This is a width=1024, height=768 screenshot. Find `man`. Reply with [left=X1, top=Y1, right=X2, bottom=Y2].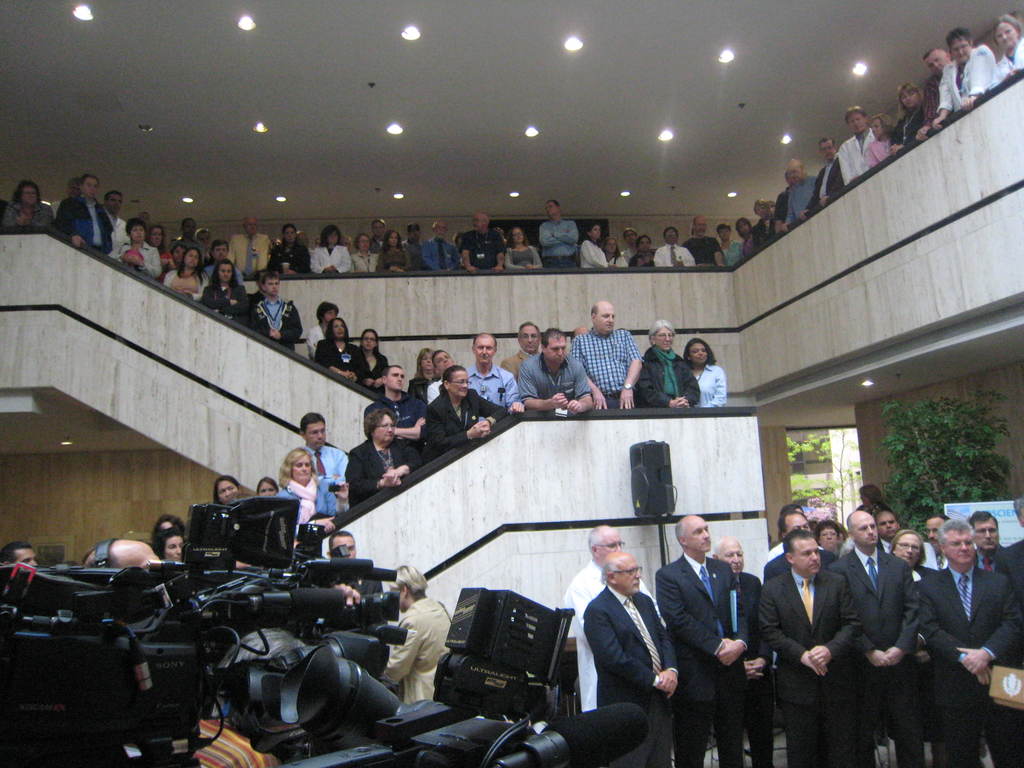
[left=563, top=521, right=668, bottom=710].
